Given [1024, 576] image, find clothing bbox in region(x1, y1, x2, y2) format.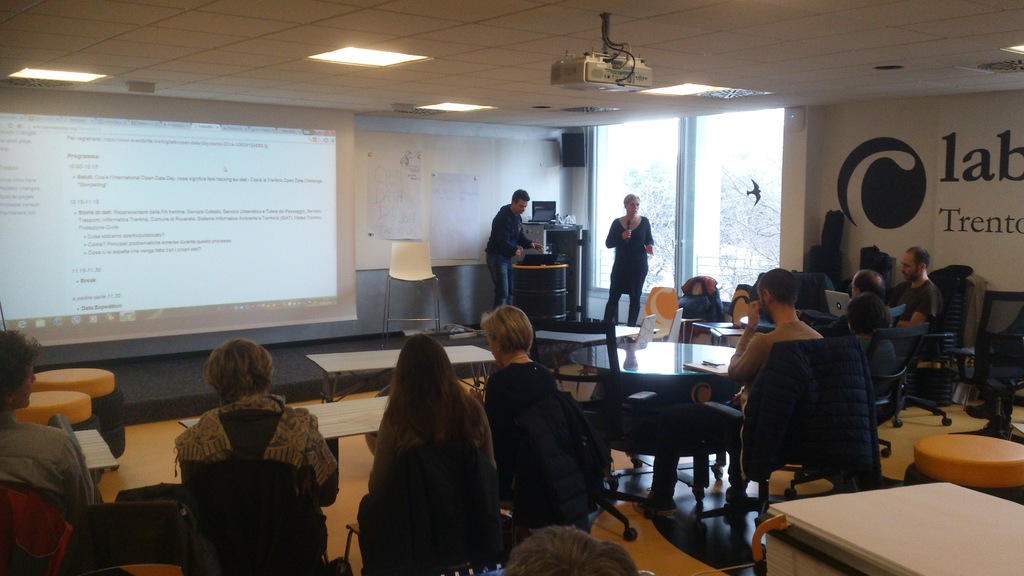
region(843, 298, 888, 332).
